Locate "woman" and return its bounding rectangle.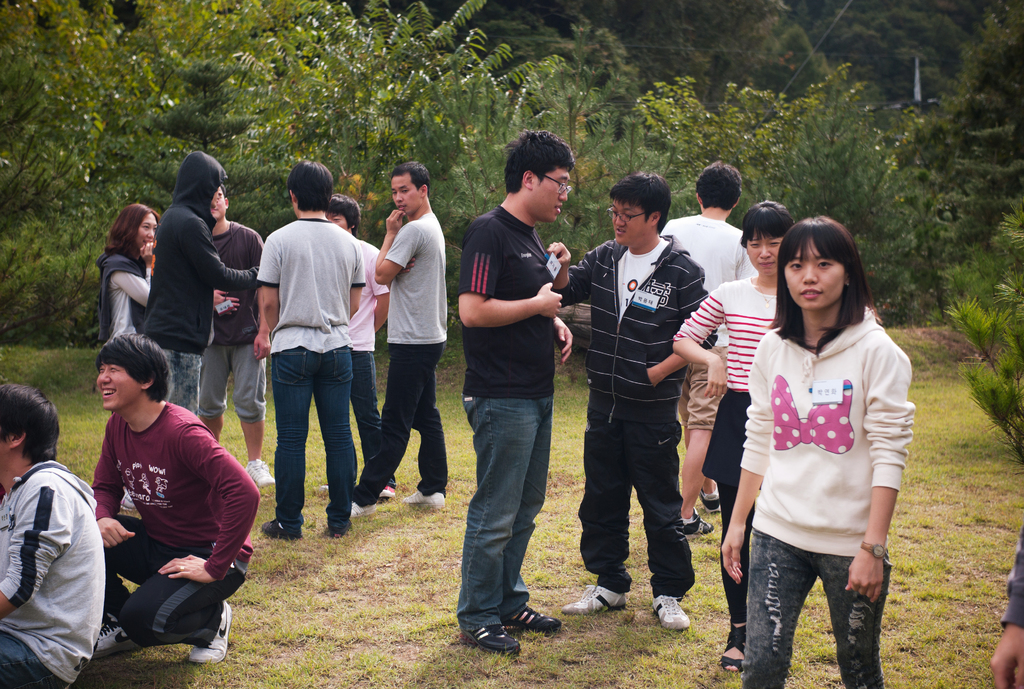
94:200:161:347.
